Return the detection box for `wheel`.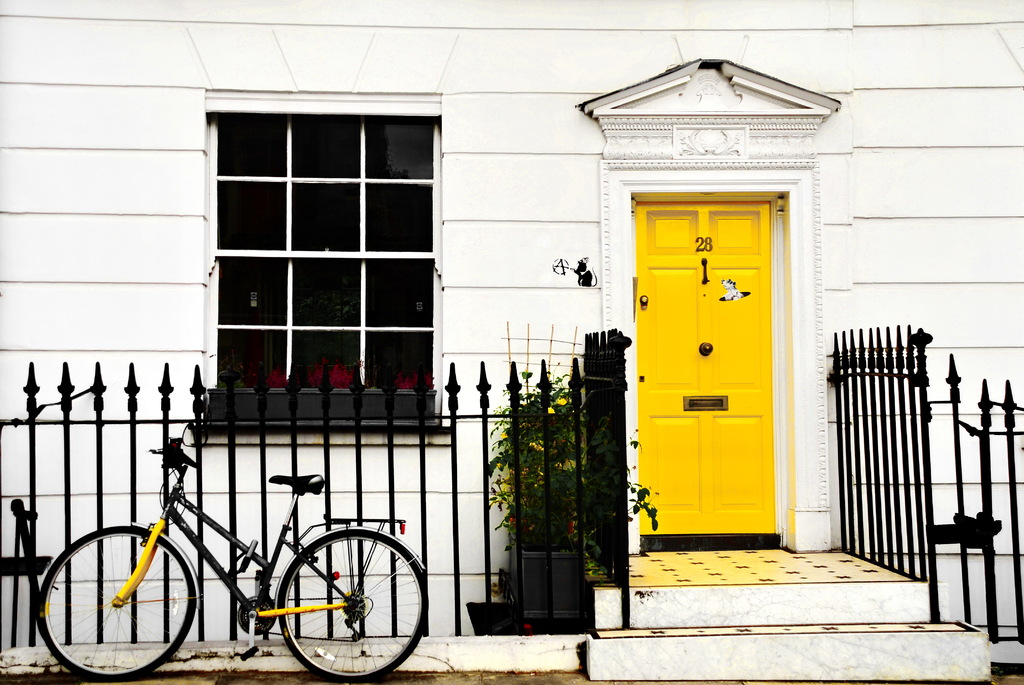
<region>33, 526, 199, 684</region>.
